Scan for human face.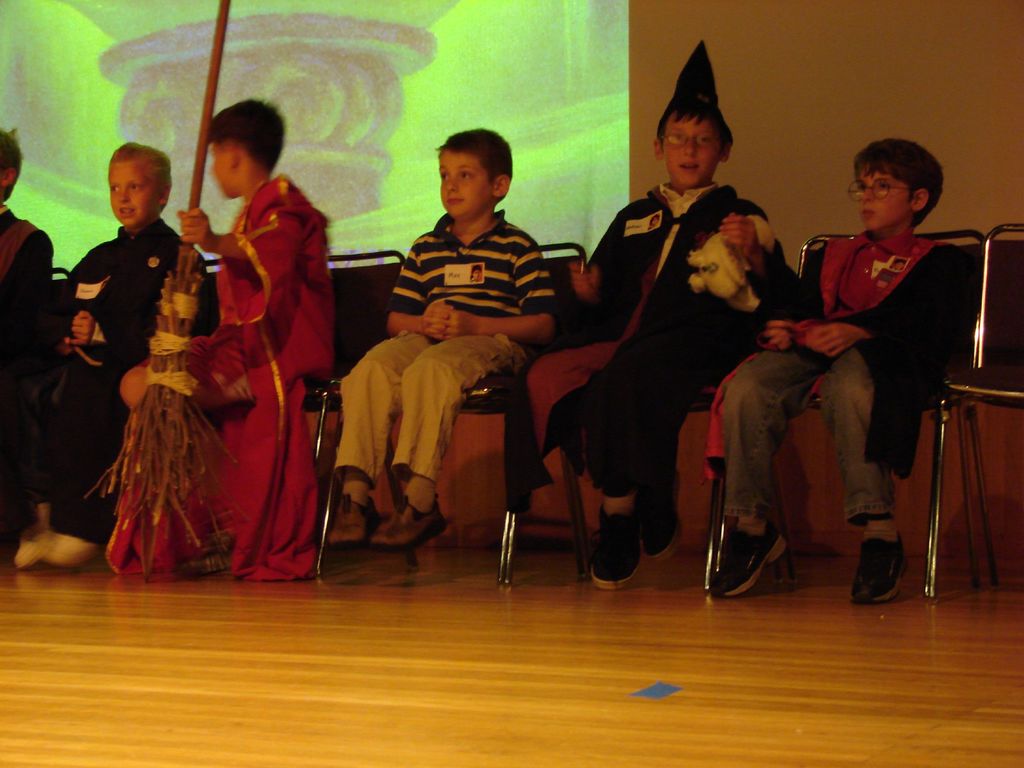
Scan result: 438,149,488,218.
